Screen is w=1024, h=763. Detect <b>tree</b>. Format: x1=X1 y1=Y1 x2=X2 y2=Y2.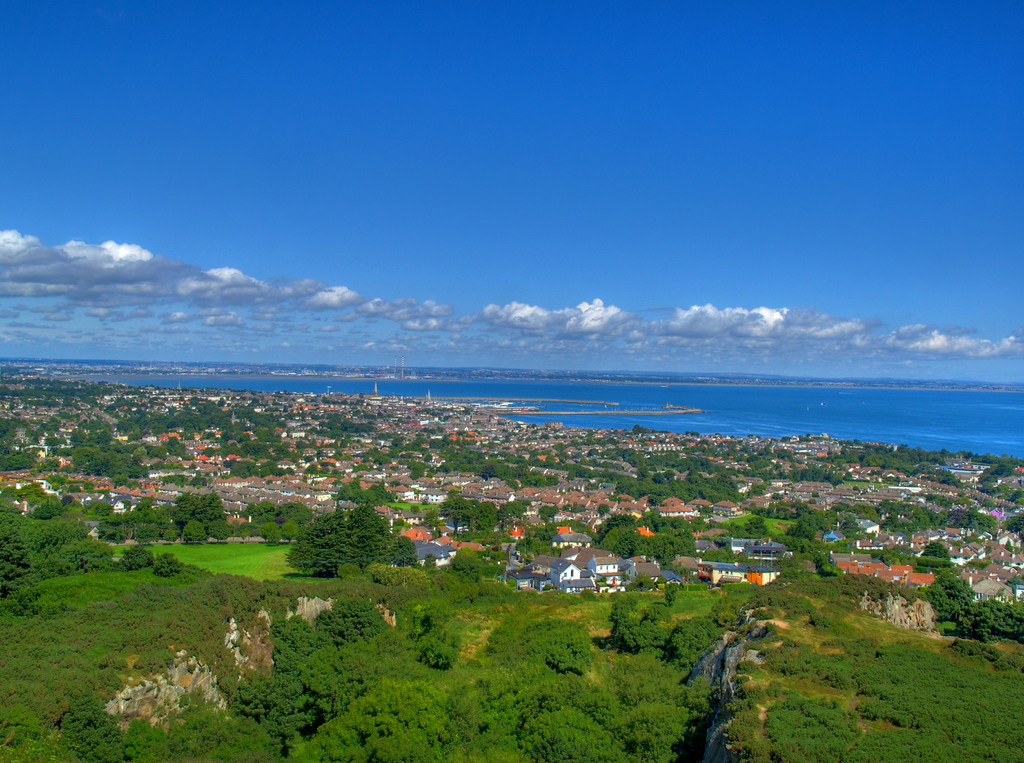
x1=563 y1=453 x2=569 y2=460.
